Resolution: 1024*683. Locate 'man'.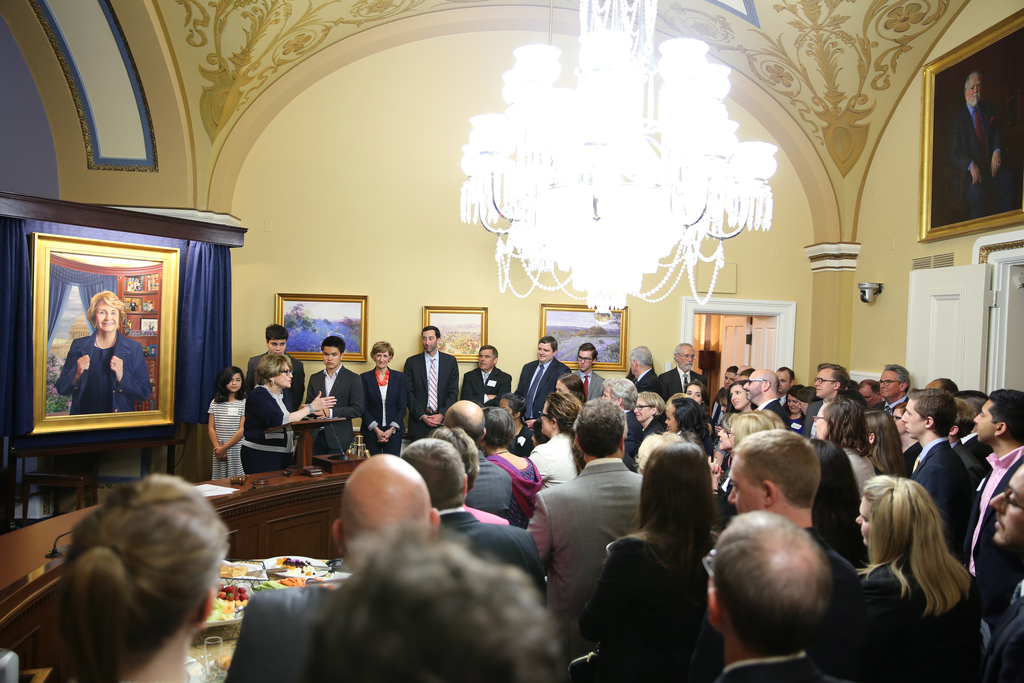
(514,338,573,457).
